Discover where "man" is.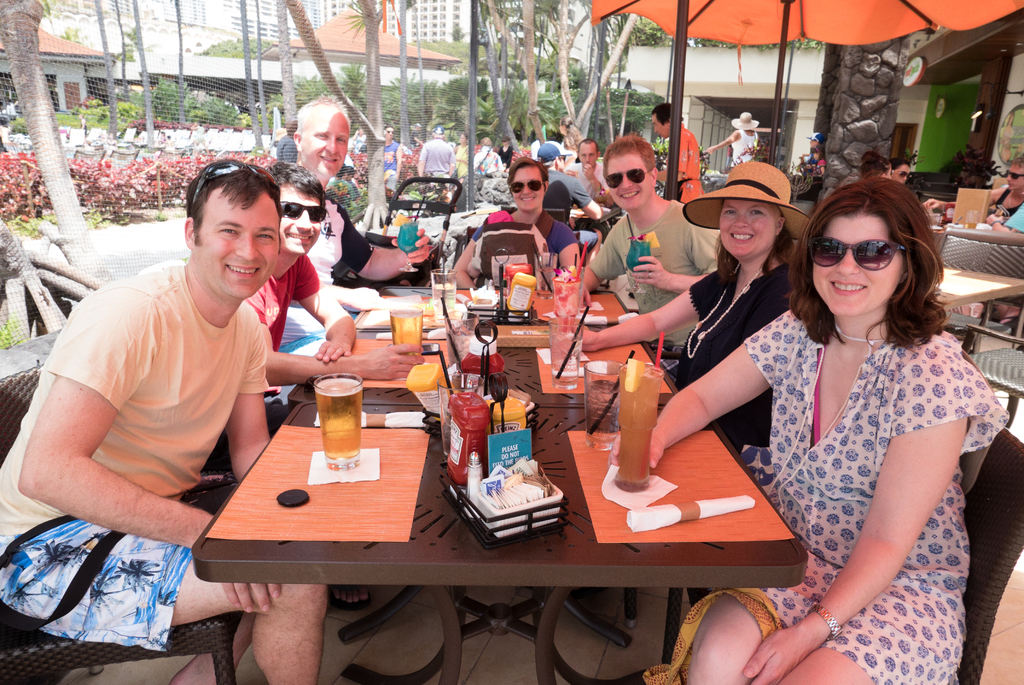
Discovered at {"x1": 241, "y1": 162, "x2": 424, "y2": 430}.
